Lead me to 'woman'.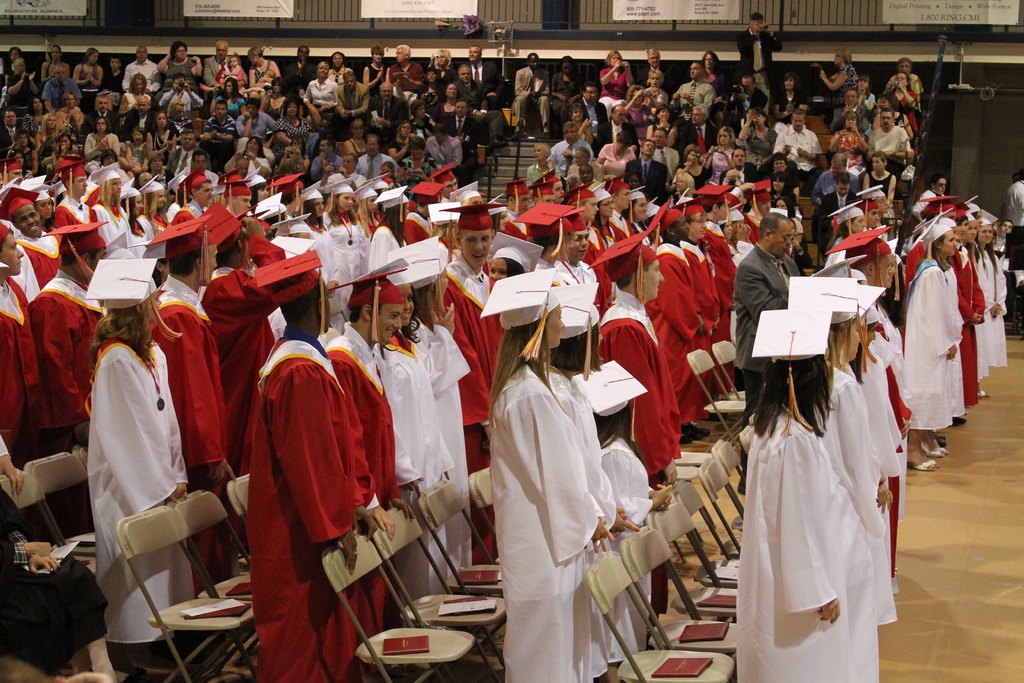
Lead to pyautogui.locateOnScreen(72, 47, 104, 114).
